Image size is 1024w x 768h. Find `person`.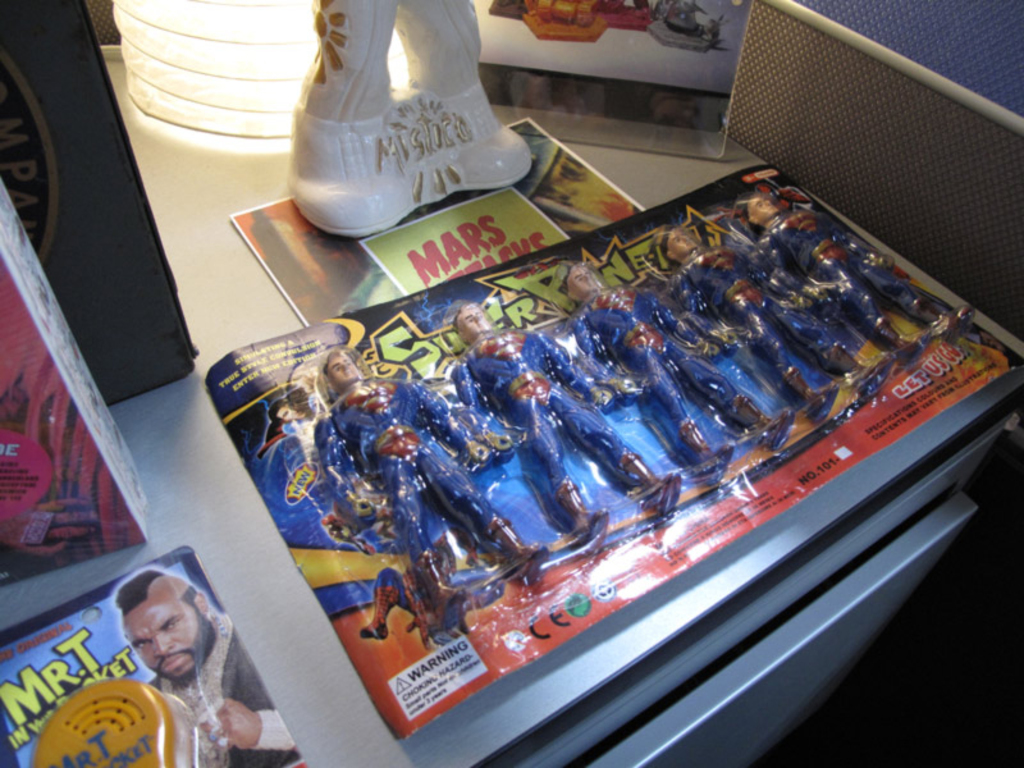
box=[351, 536, 475, 646].
